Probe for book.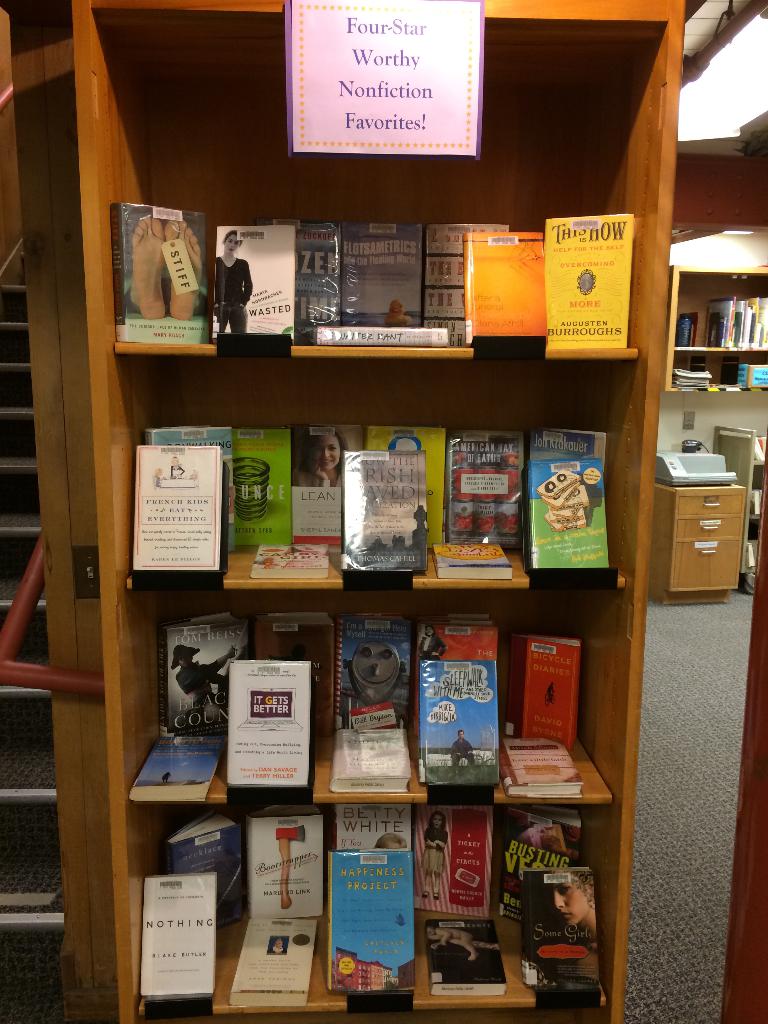
Probe result: 285,216,341,339.
